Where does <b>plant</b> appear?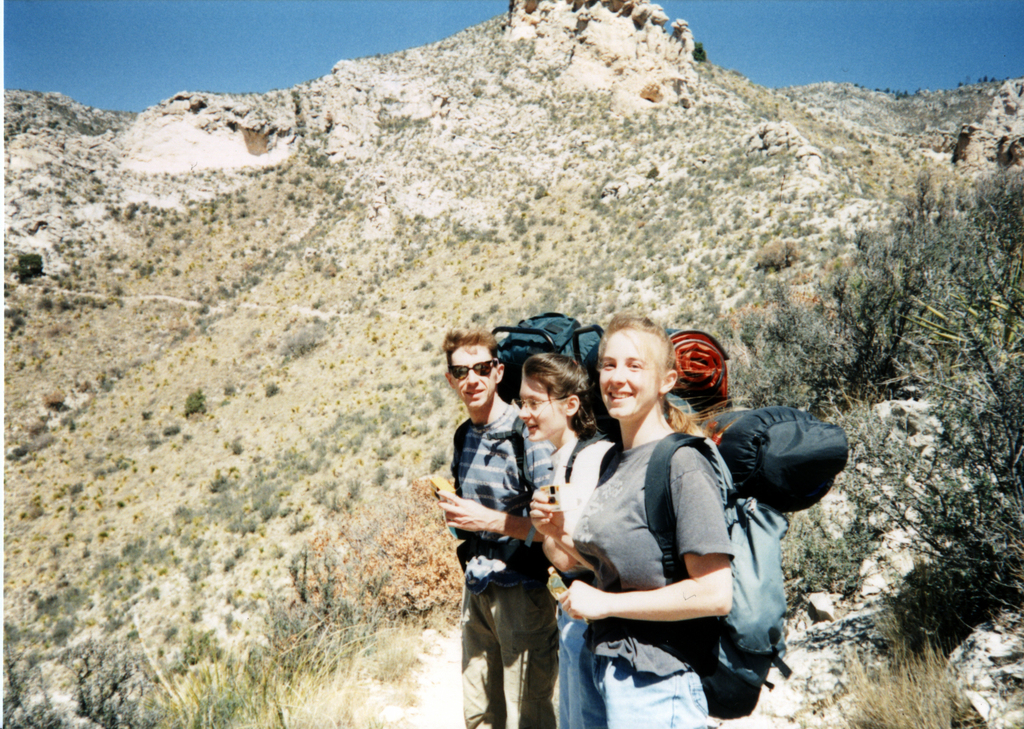
Appears at [left=187, top=386, right=201, bottom=416].
